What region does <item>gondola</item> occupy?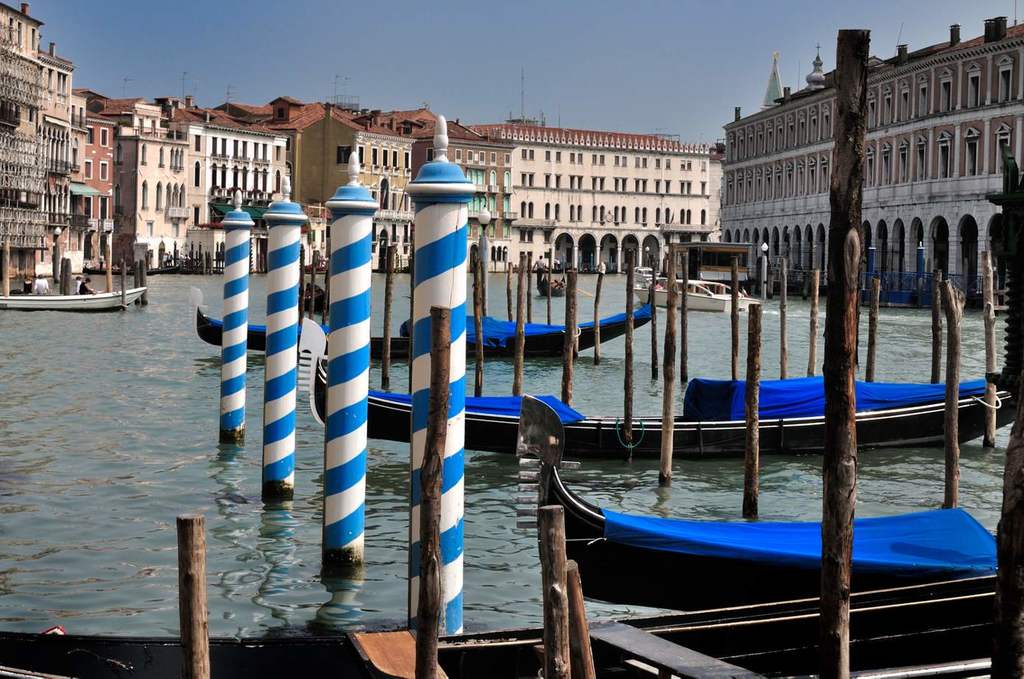
(187, 272, 661, 380).
